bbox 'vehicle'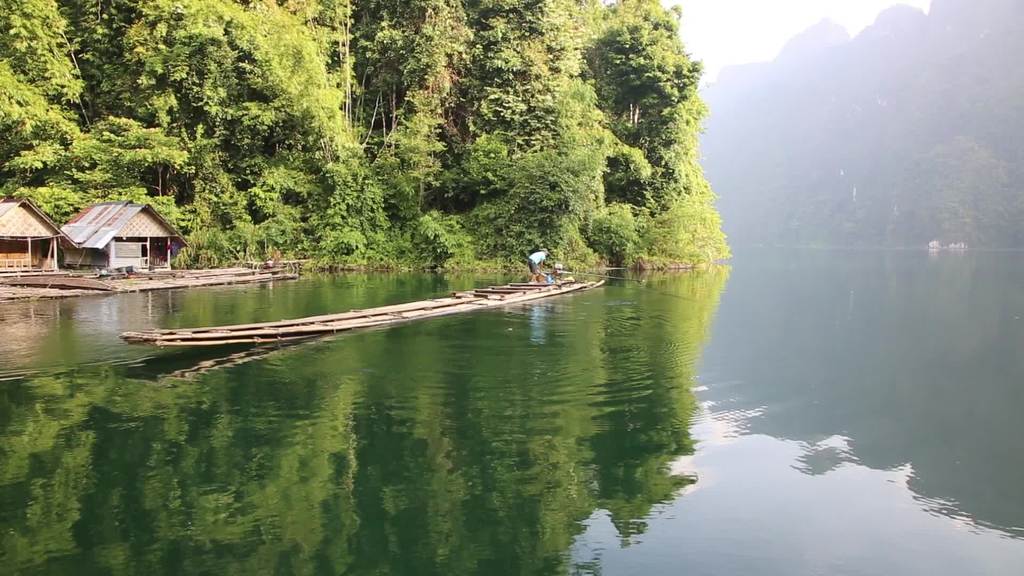
<box>118,265,597,335</box>
